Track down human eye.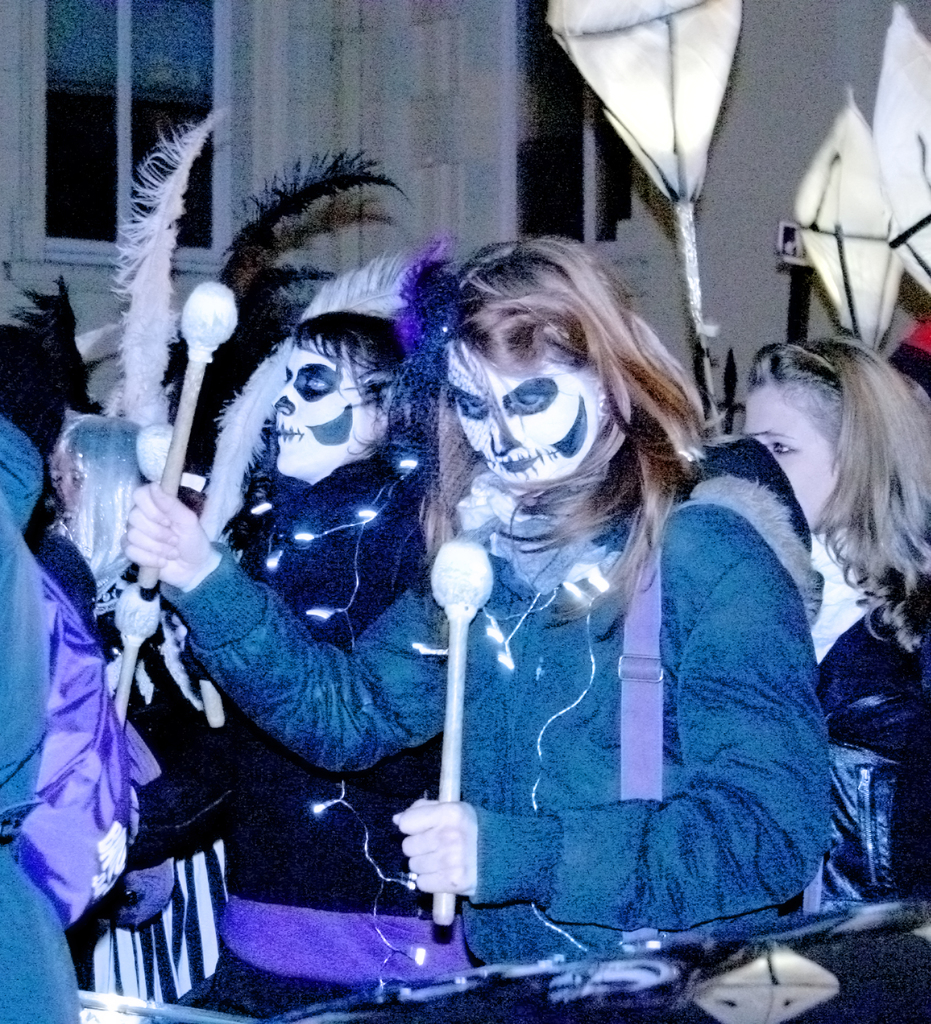
Tracked to 768:439:799:456.
